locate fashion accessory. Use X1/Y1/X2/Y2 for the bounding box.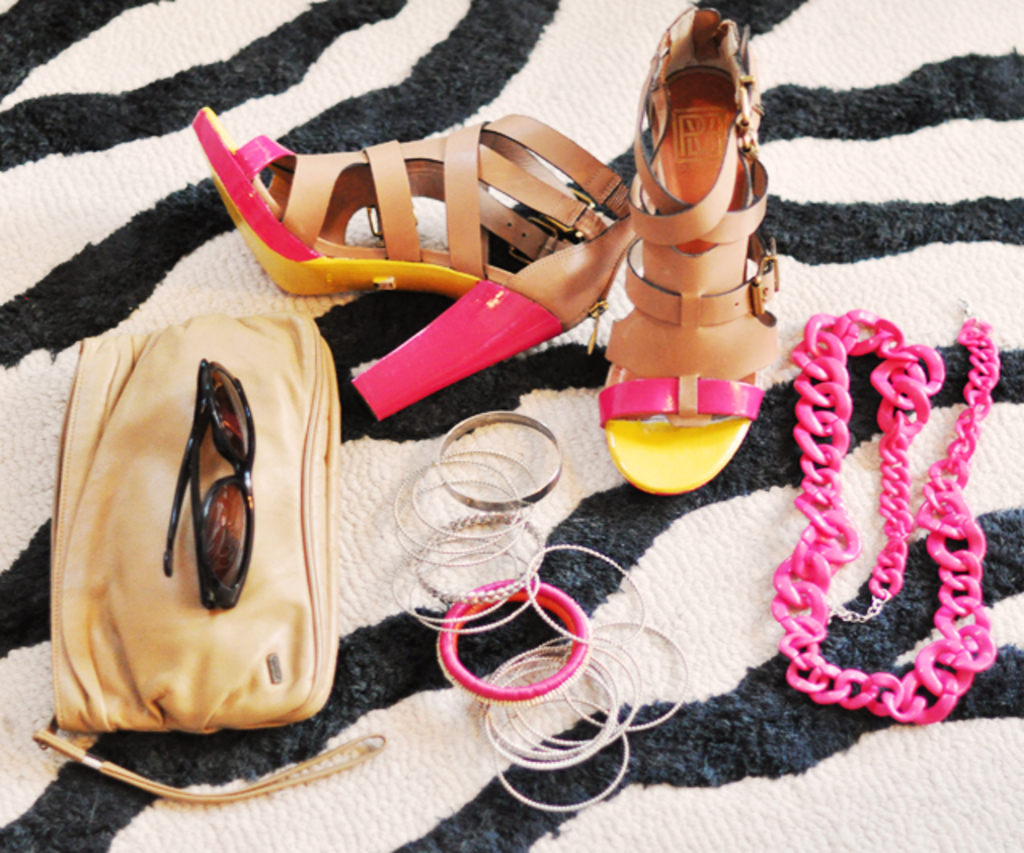
189/104/635/418.
